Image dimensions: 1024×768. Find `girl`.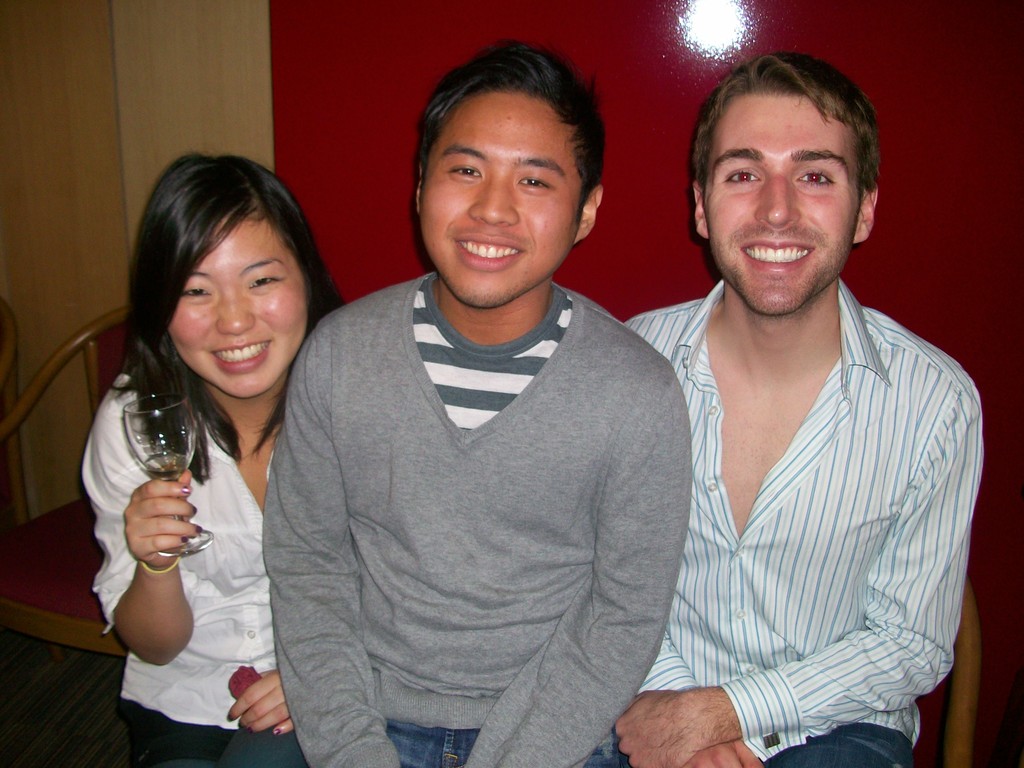
locate(83, 156, 341, 767).
